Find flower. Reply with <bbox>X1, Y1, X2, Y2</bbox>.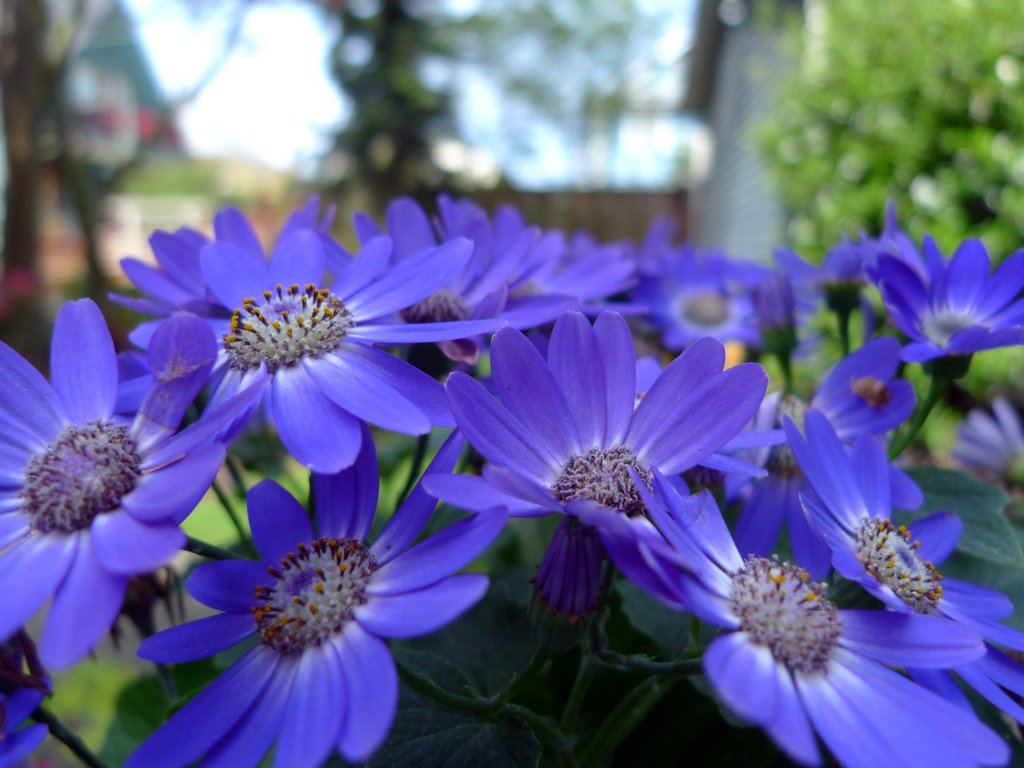
<bbox>413, 308, 772, 640</bbox>.
